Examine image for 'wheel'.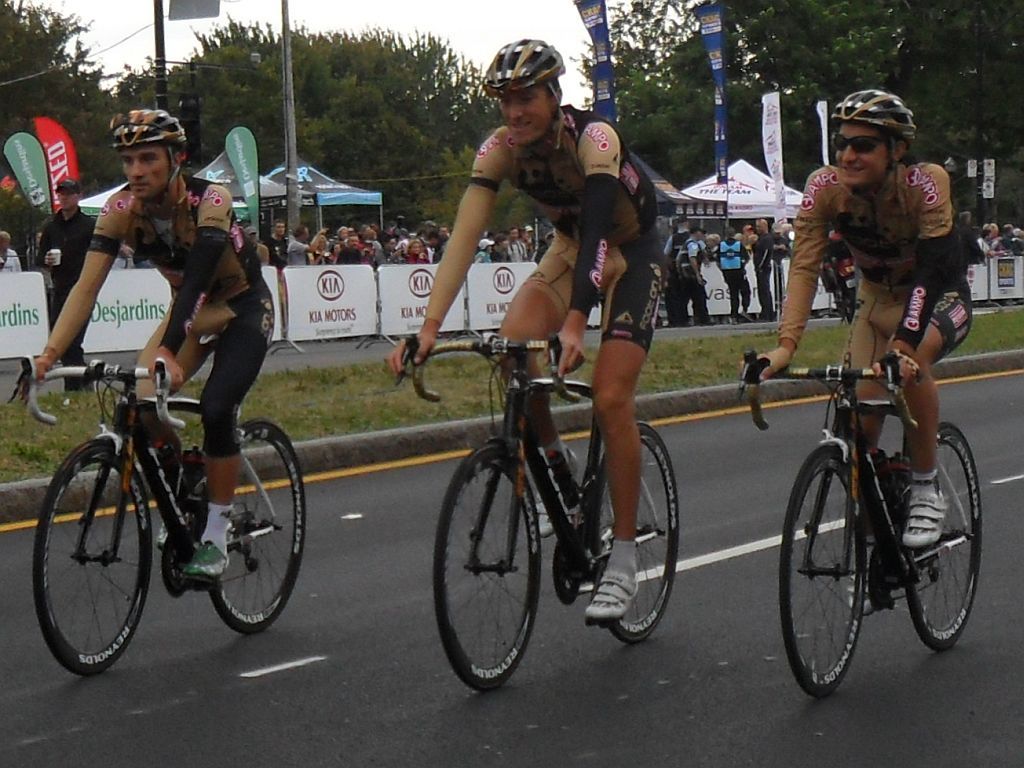
Examination result: pyautogui.locateOnScreen(600, 420, 682, 645).
